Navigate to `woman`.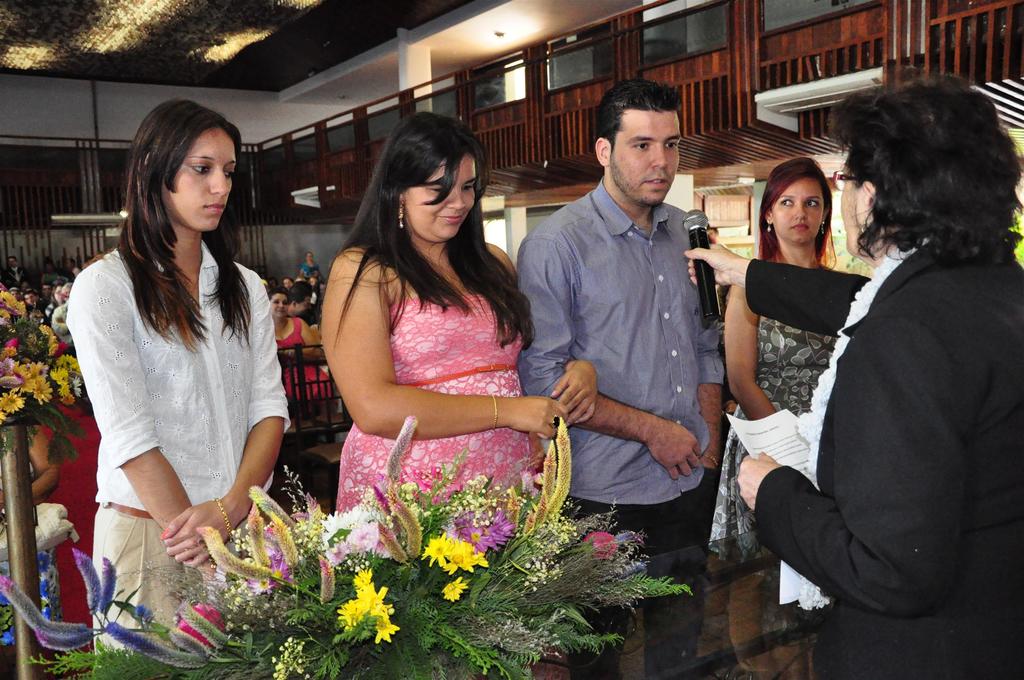
Navigation target: [269, 289, 339, 420].
